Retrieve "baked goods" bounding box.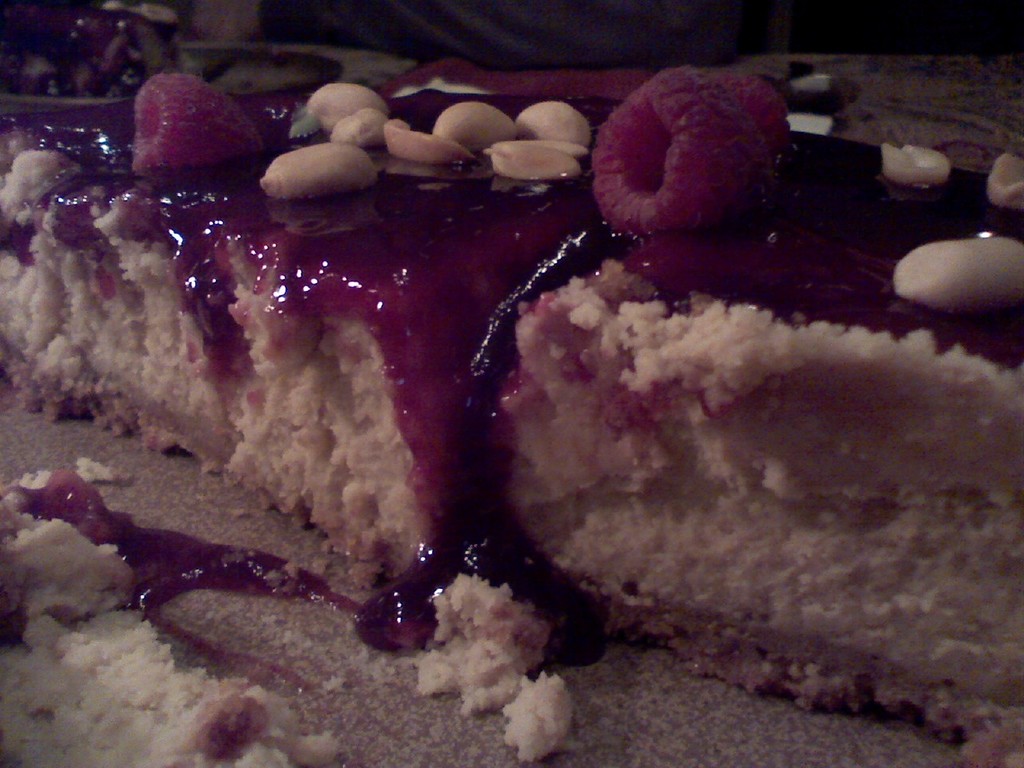
Bounding box: x1=0 y1=62 x2=1023 y2=740.
